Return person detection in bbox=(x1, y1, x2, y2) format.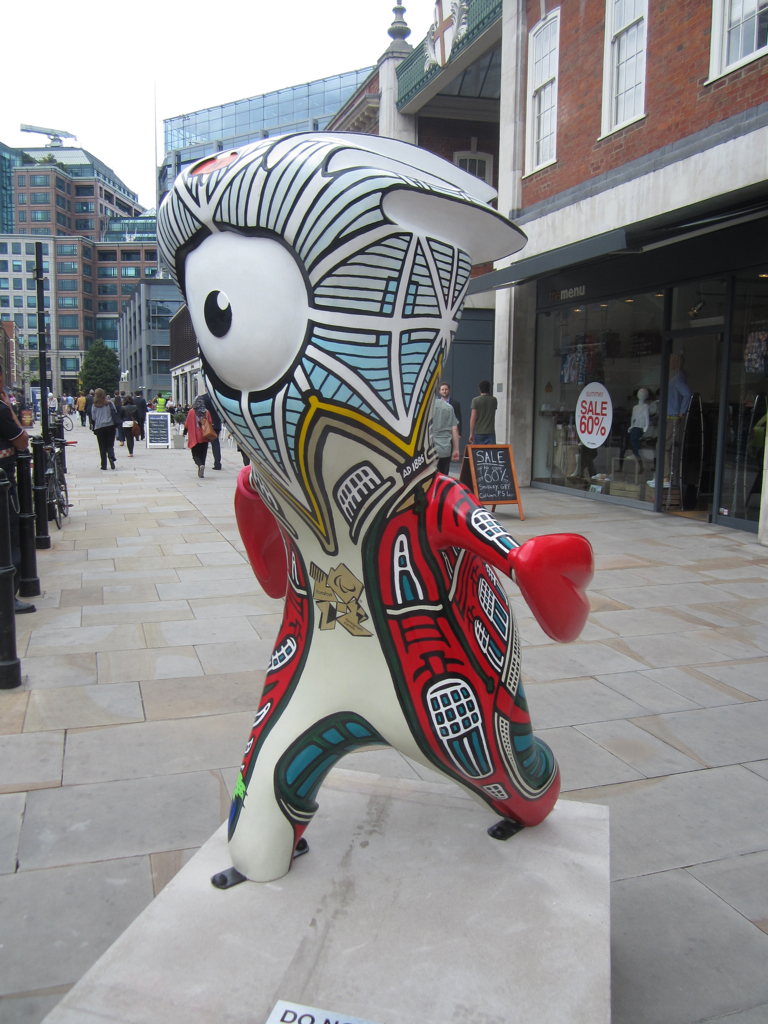
bbox=(420, 383, 457, 477).
